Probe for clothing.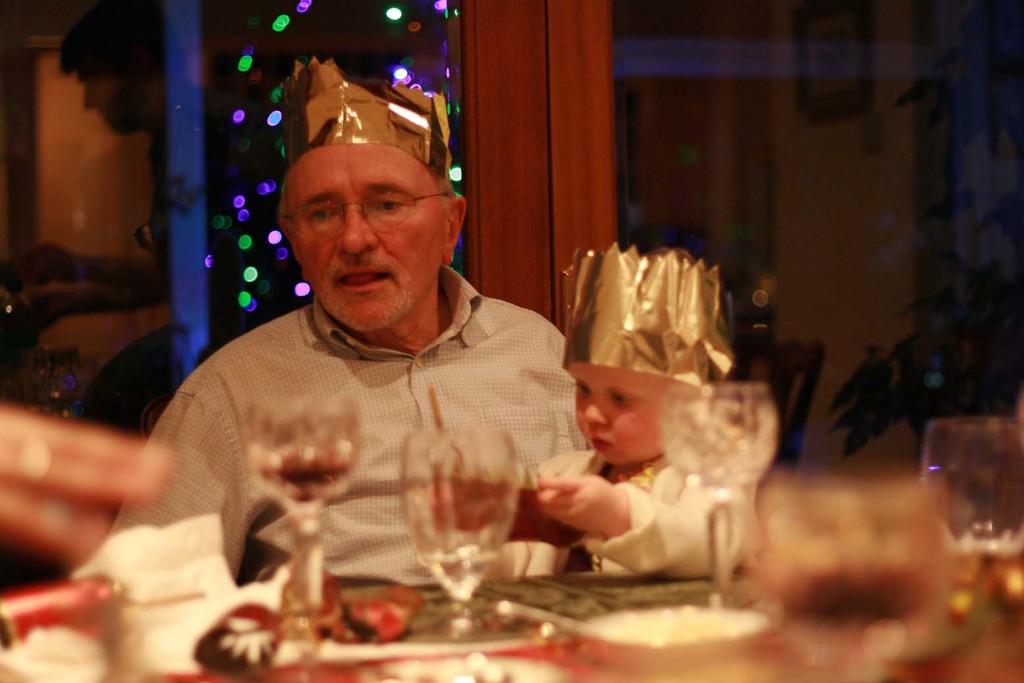
Probe result: crop(77, 132, 175, 434).
